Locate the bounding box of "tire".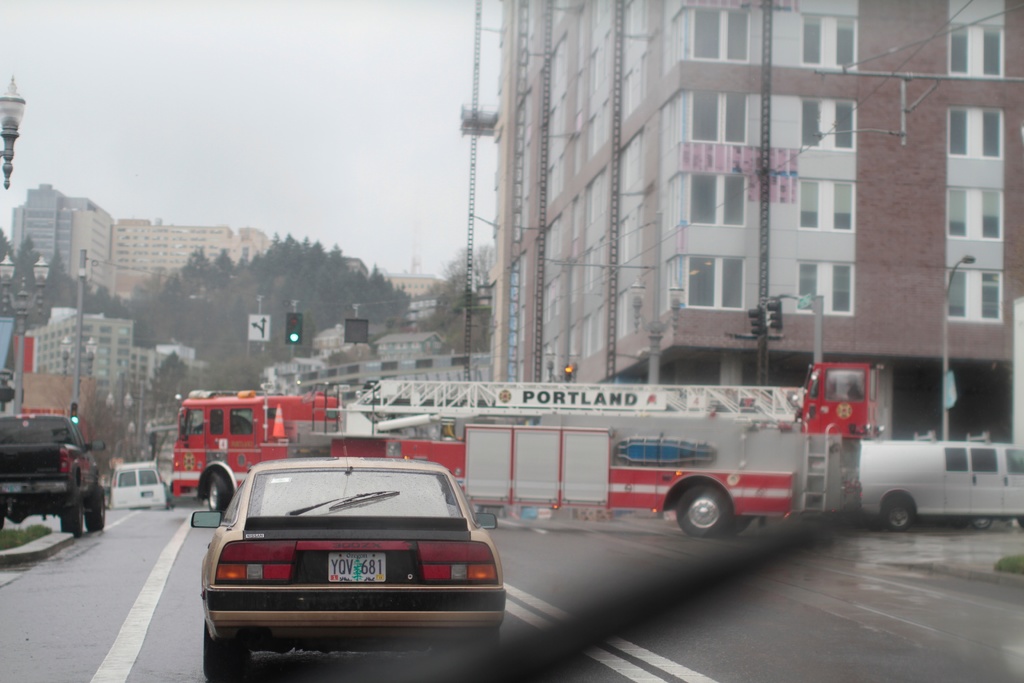
Bounding box: box=[78, 484, 106, 533].
